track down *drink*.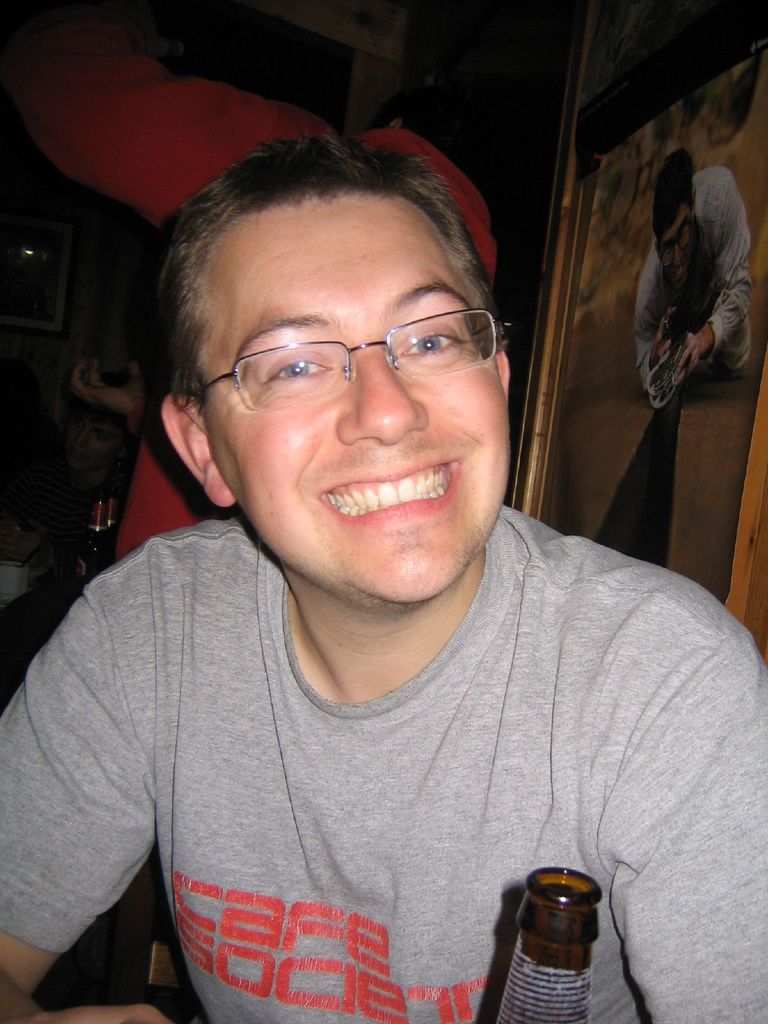
Tracked to {"left": 497, "top": 867, "right": 612, "bottom": 1018}.
